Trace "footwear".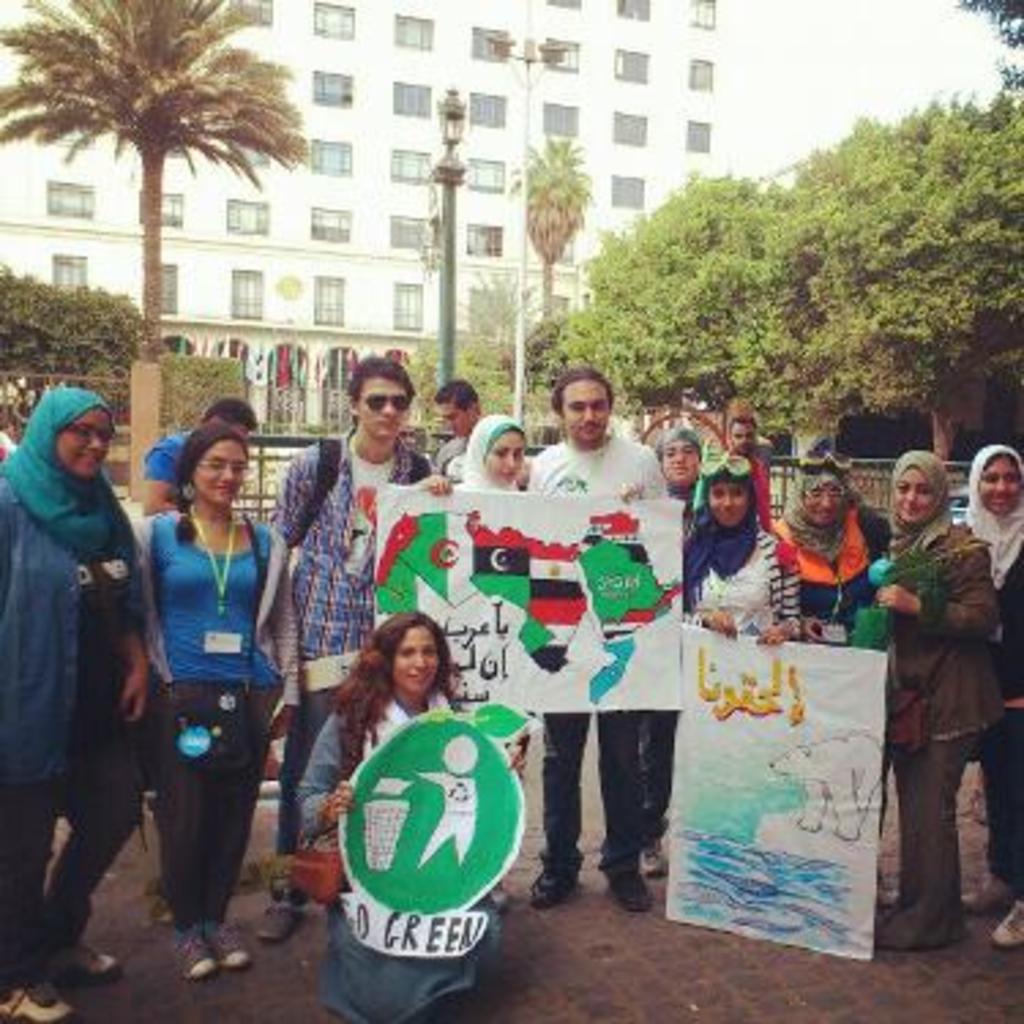
Traced to crop(0, 978, 85, 1021).
